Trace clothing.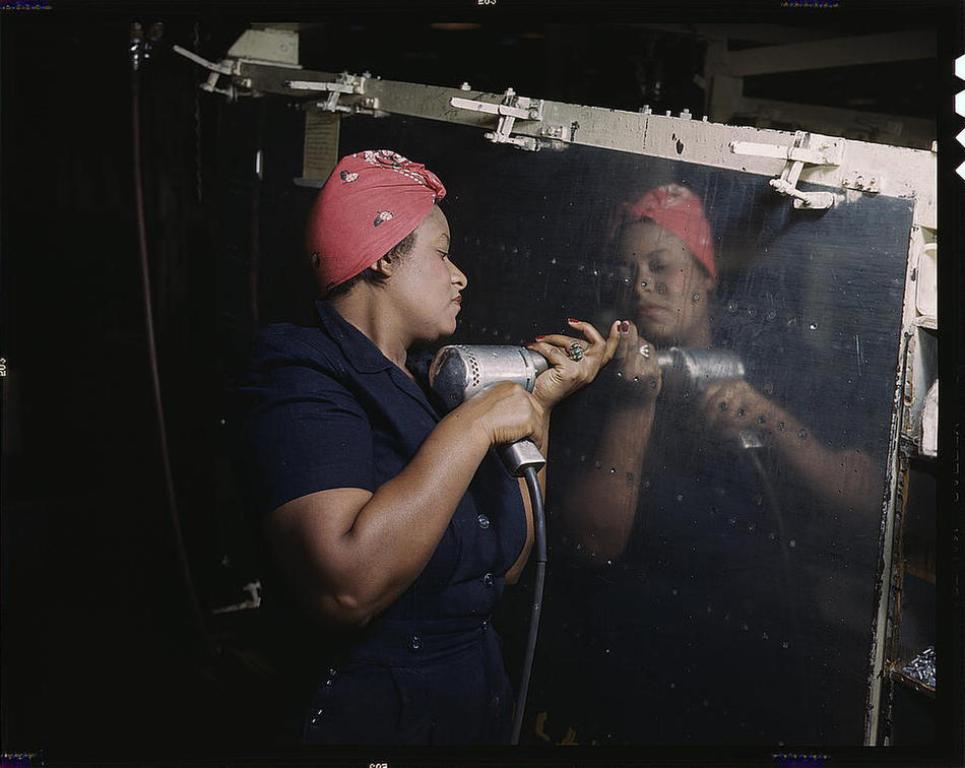
Traced to <box>256,230,570,724</box>.
